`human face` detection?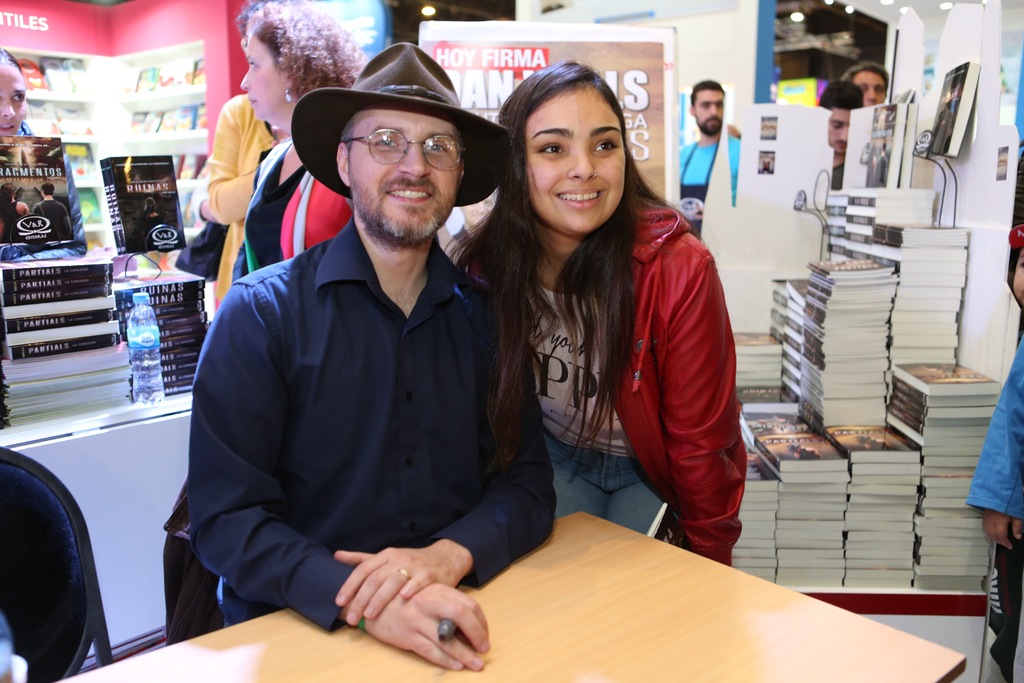
Rect(241, 38, 295, 120)
